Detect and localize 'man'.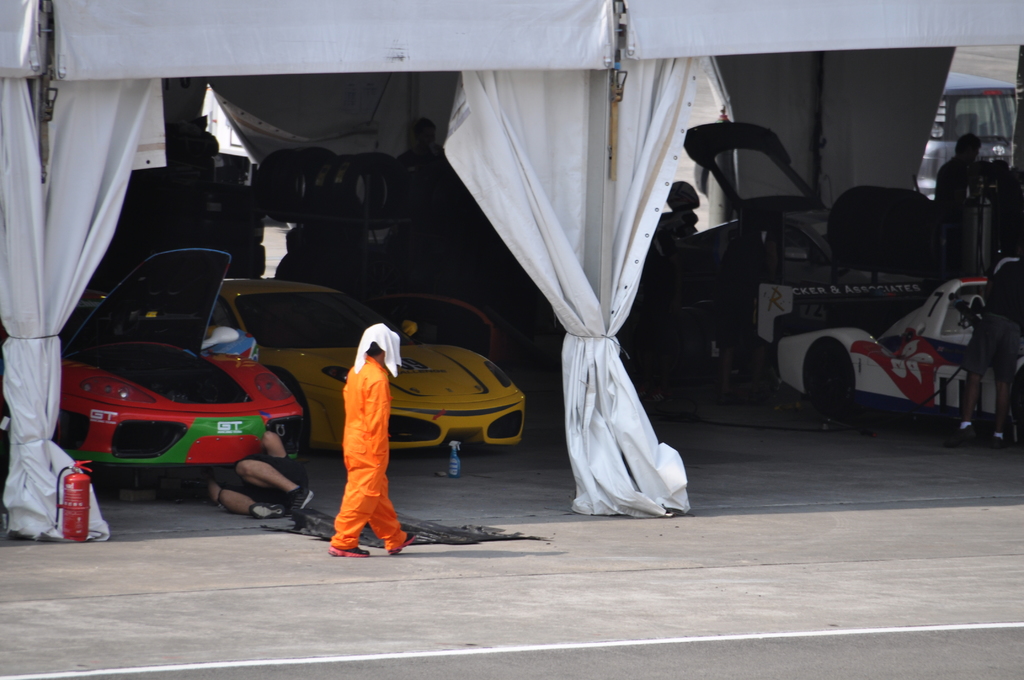
Localized at <box>940,236,1023,457</box>.
